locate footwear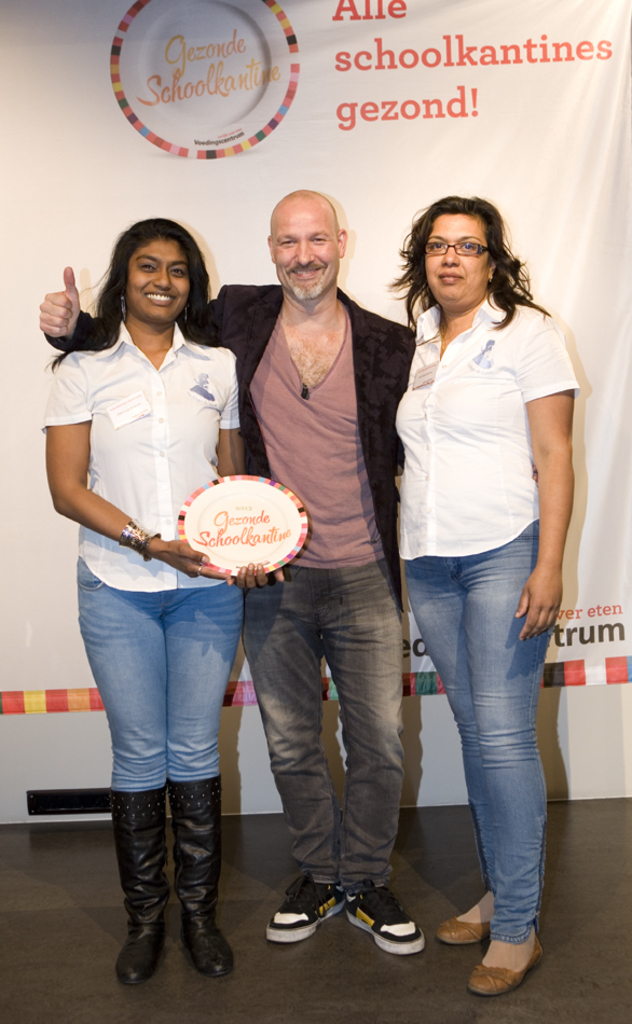
[342, 883, 446, 953]
